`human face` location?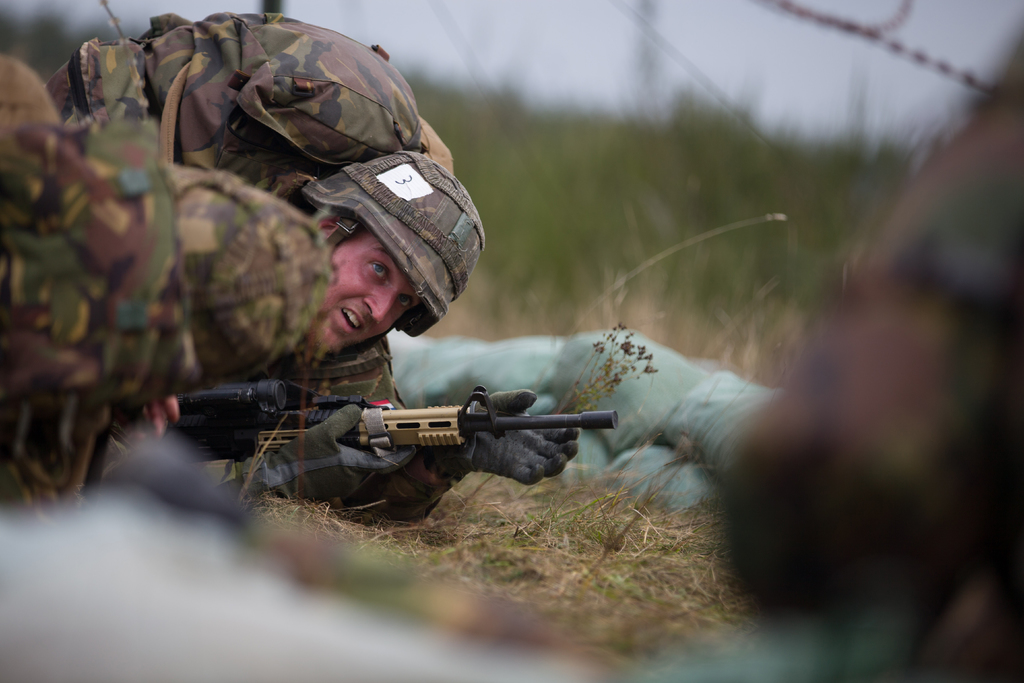
<region>318, 235, 424, 363</region>
